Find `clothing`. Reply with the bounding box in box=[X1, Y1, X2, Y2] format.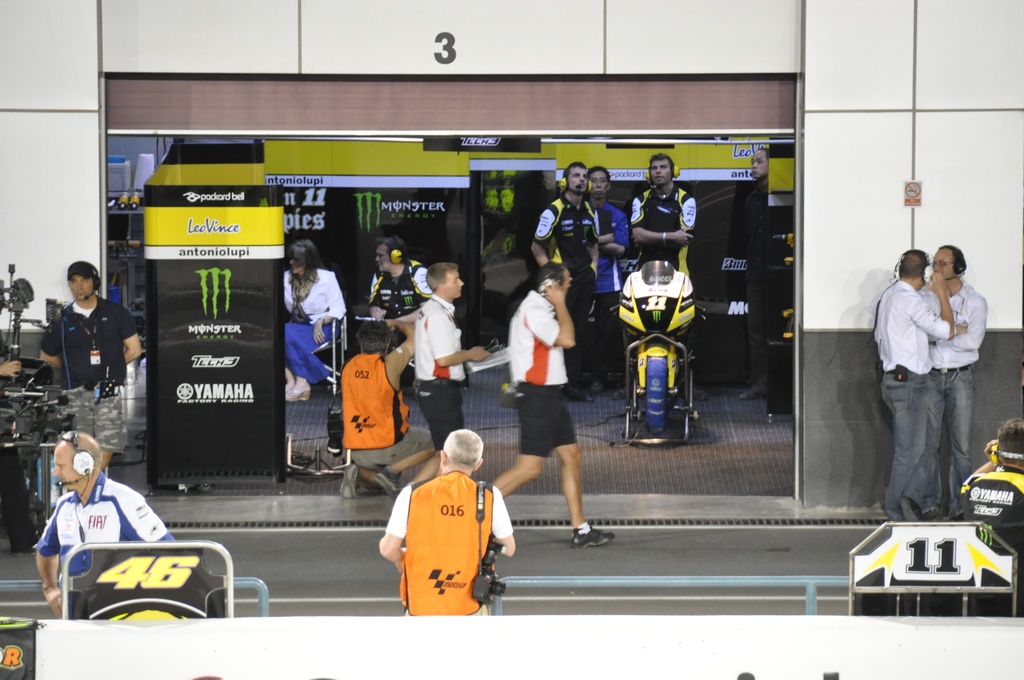
box=[963, 465, 1023, 573].
